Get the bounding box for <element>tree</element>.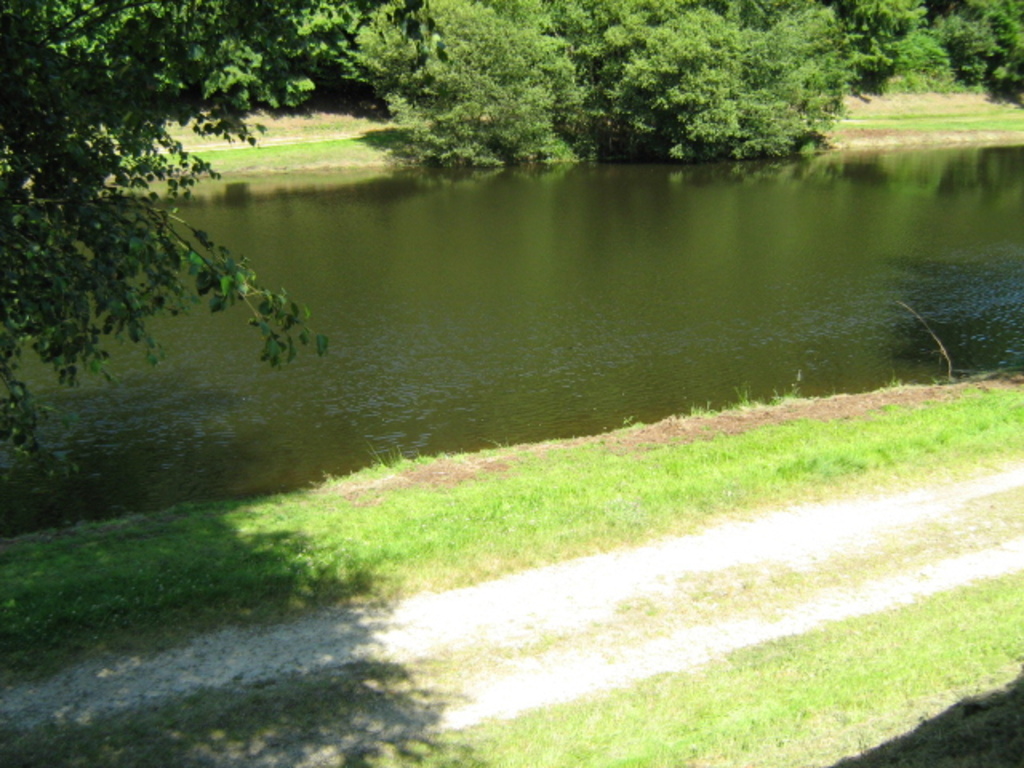
[0,0,320,453].
